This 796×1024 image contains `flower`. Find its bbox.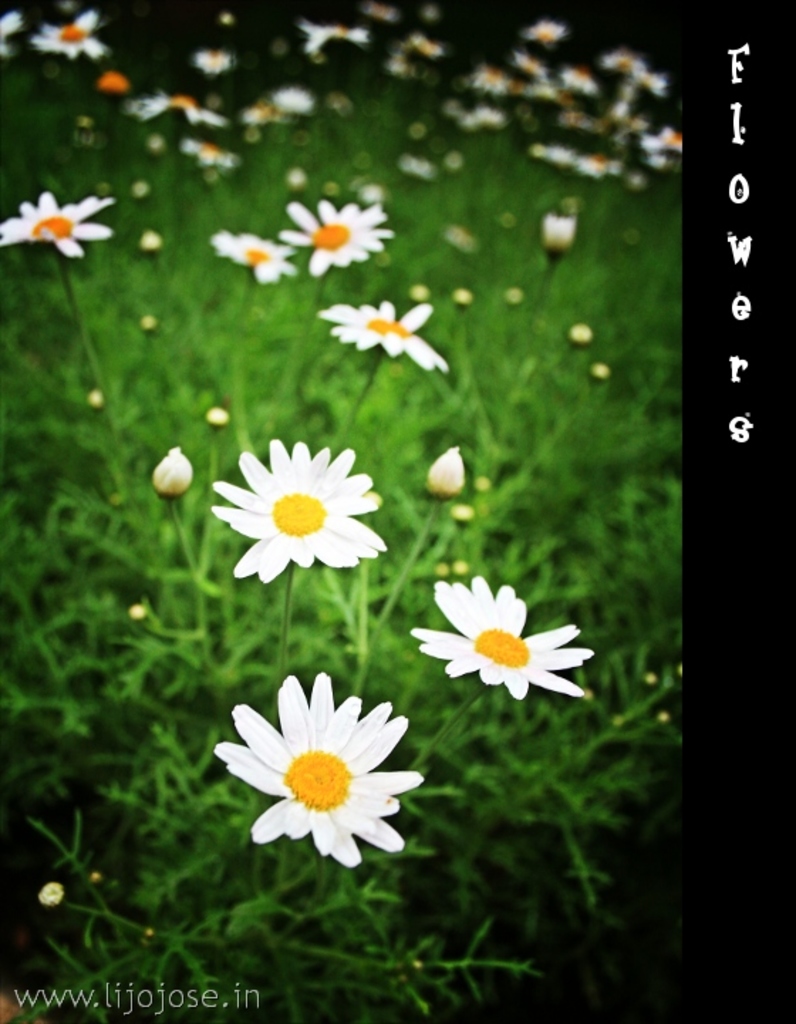
crop(279, 189, 402, 276).
